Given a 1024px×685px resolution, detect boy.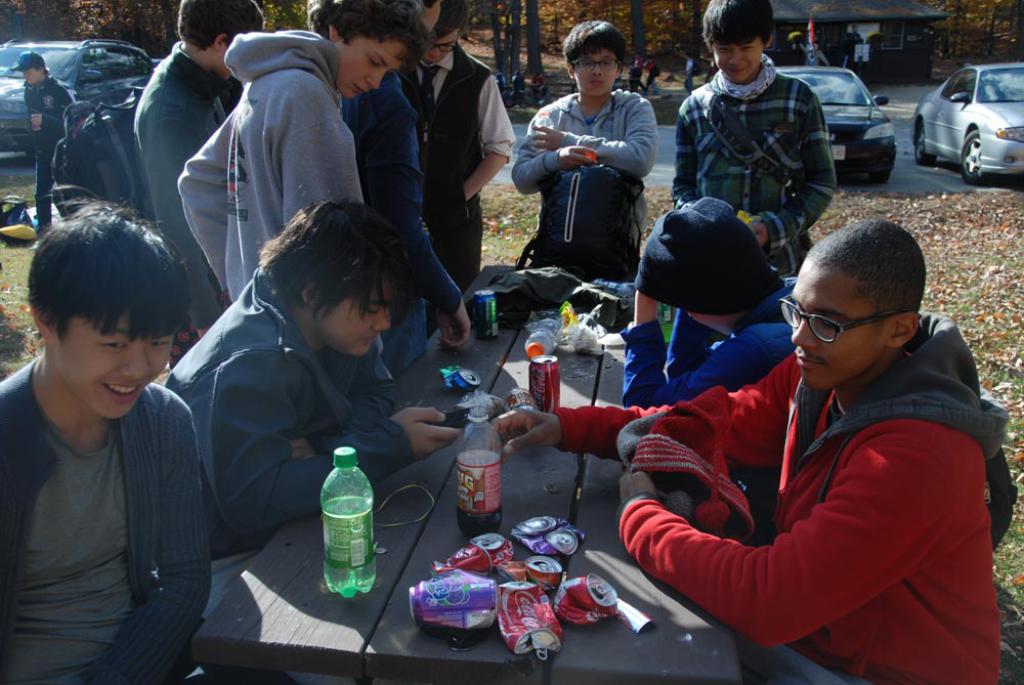
[x1=127, y1=0, x2=269, y2=376].
